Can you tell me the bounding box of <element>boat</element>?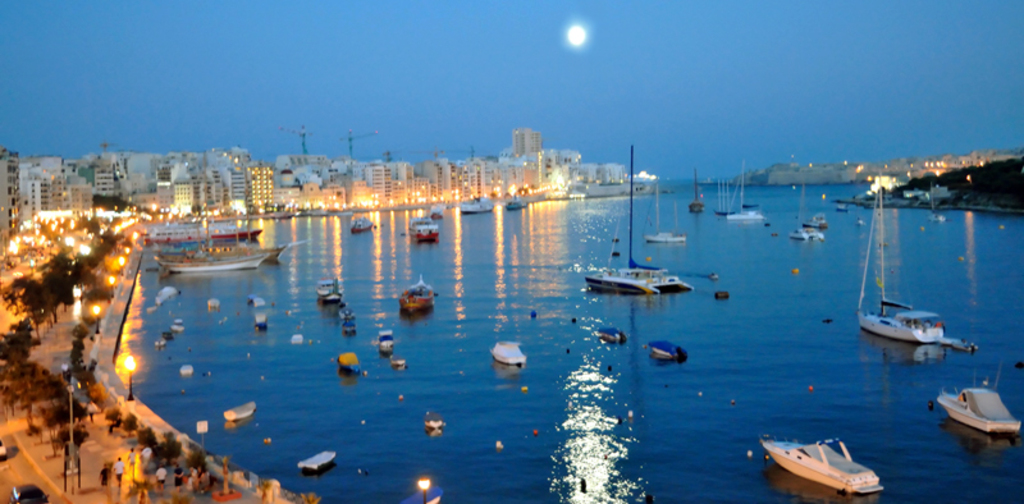
Rect(787, 224, 820, 240).
